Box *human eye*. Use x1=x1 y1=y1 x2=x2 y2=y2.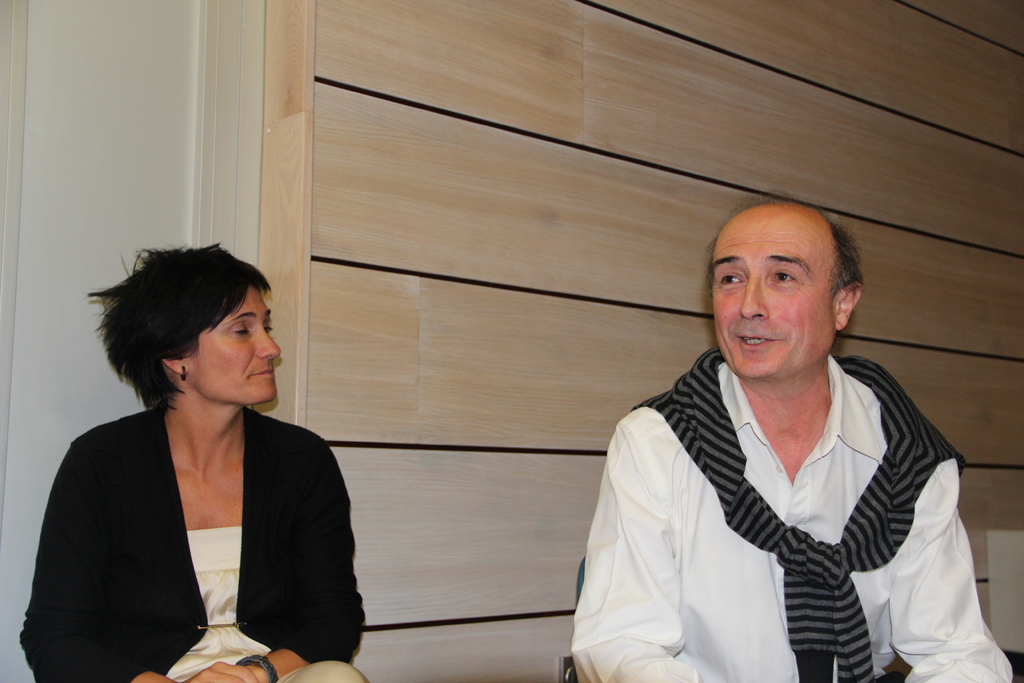
x1=715 y1=270 x2=746 y2=291.
